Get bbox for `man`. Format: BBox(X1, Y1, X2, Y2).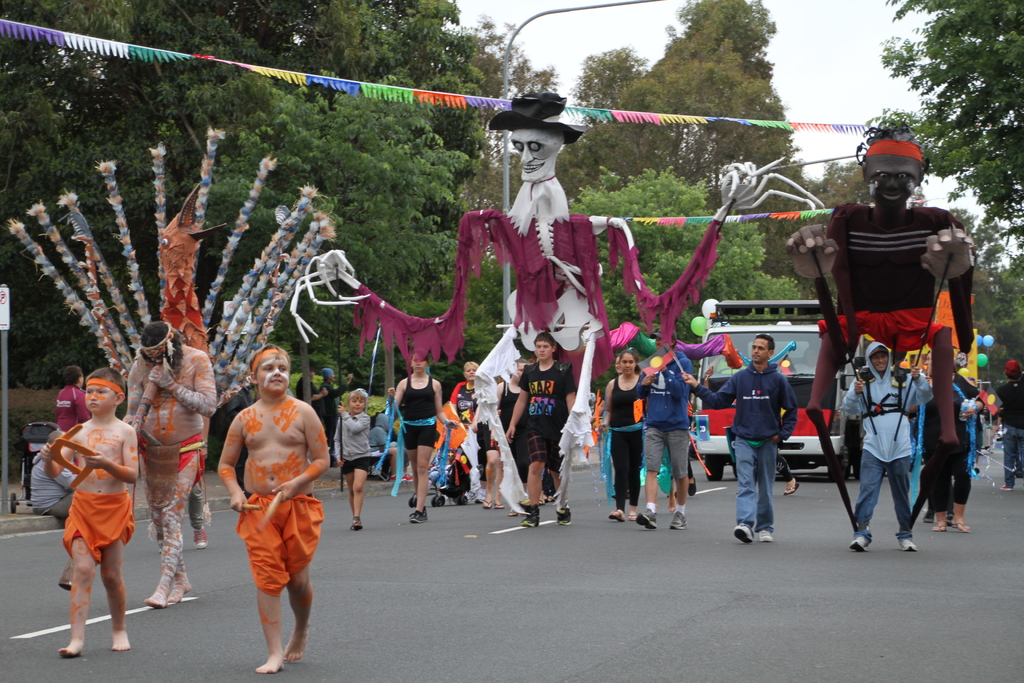
BBox(991, 359, 1023, 486).
